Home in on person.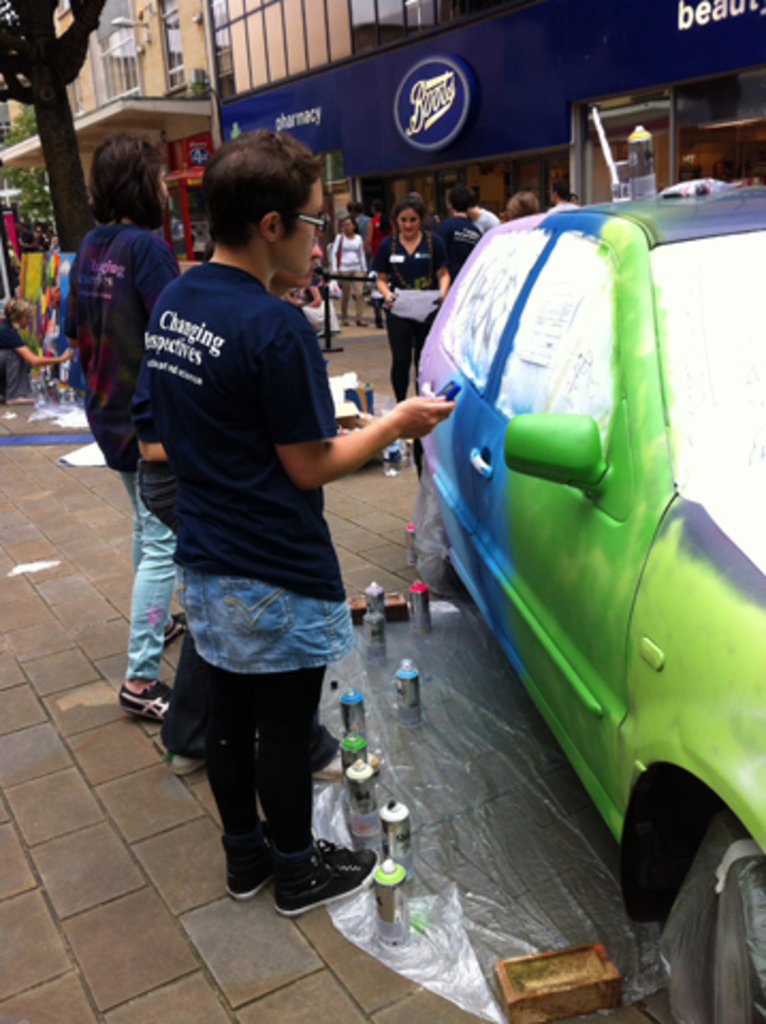
Homed in at [160,237,382,787].
